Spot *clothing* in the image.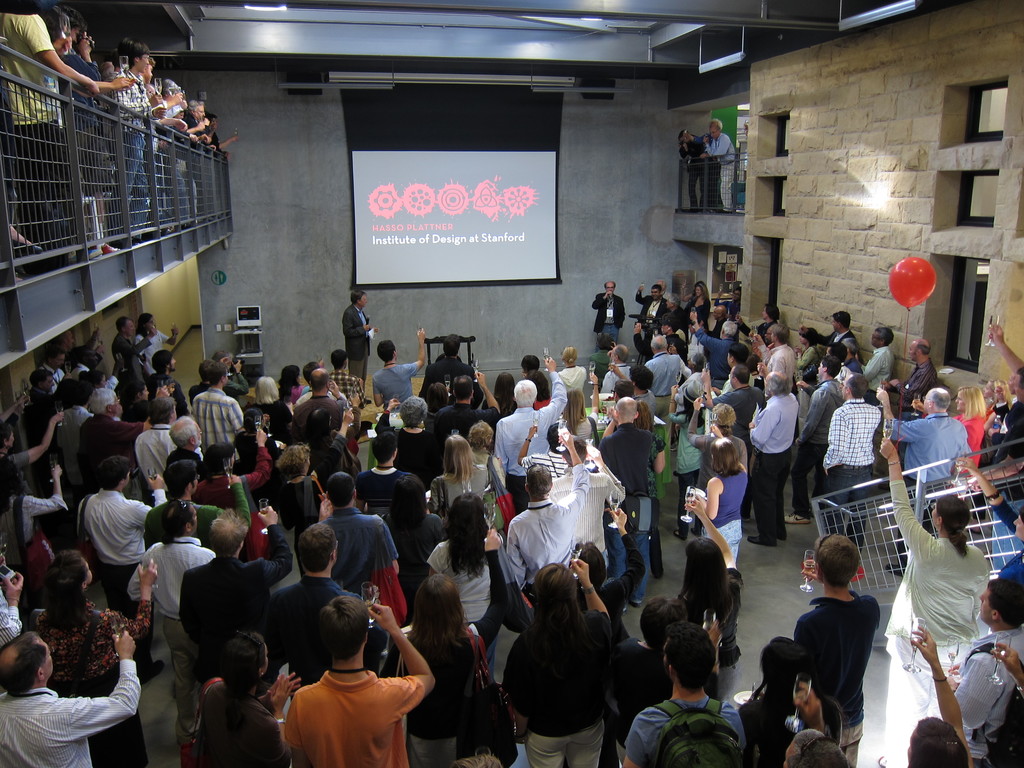
*clothing* found at <box>590,289,626,360</box>.
